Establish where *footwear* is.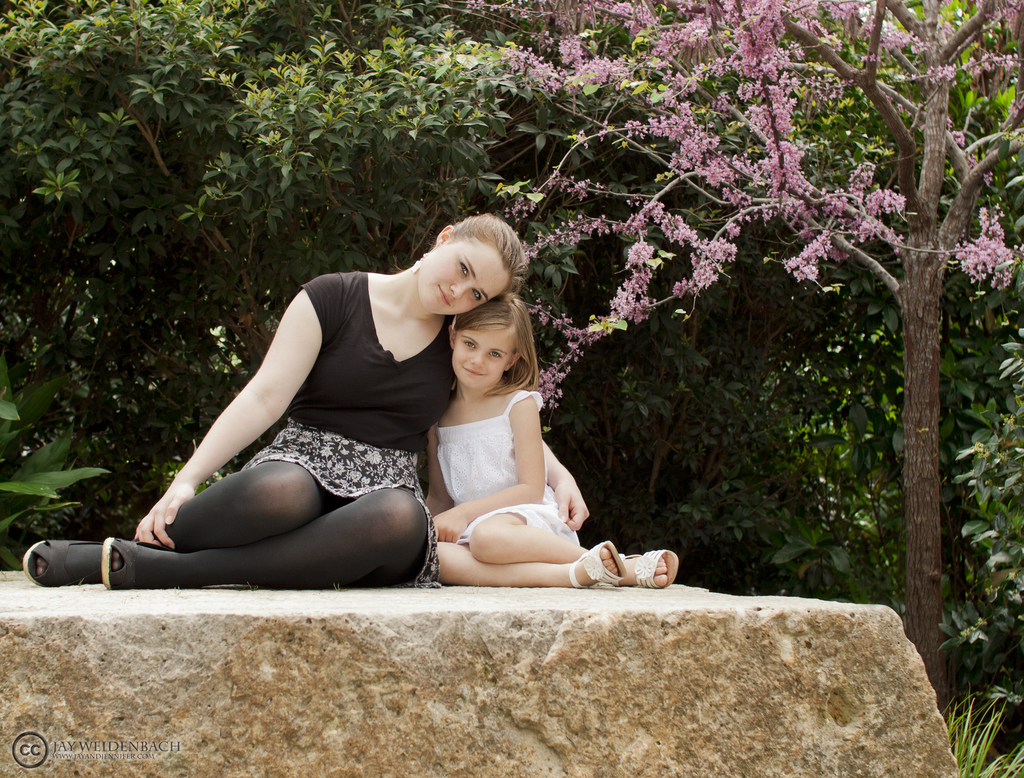
Established at crop(23, 536, 124, 589).
